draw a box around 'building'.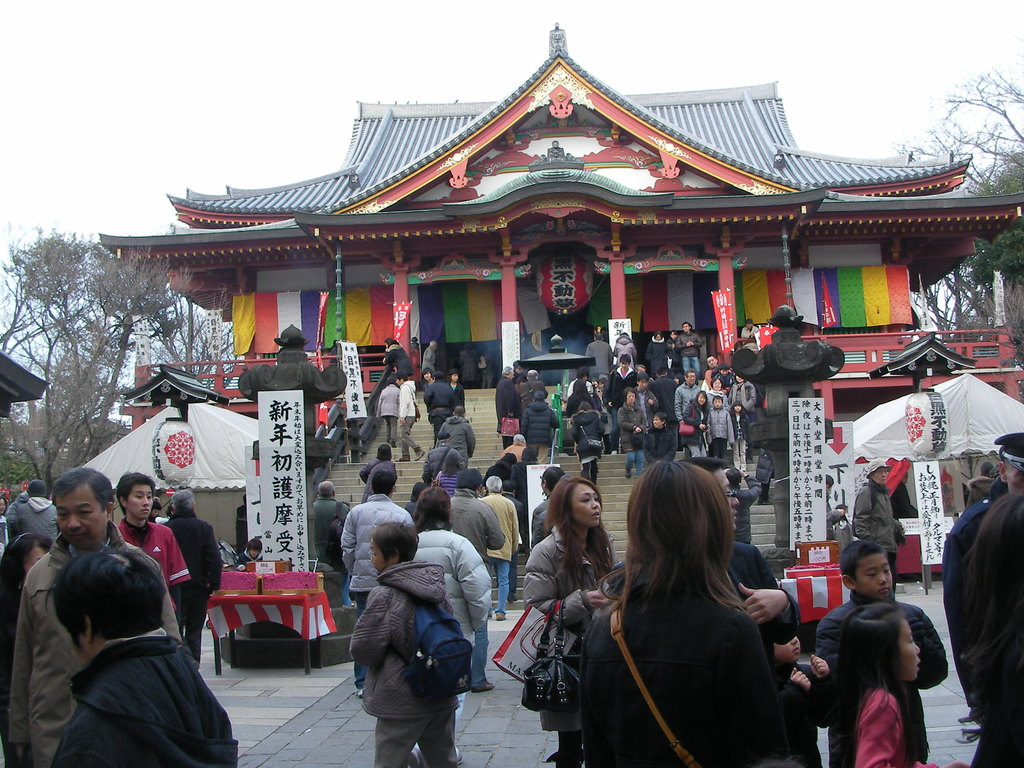
<box>106,22,1023,395</box>.
